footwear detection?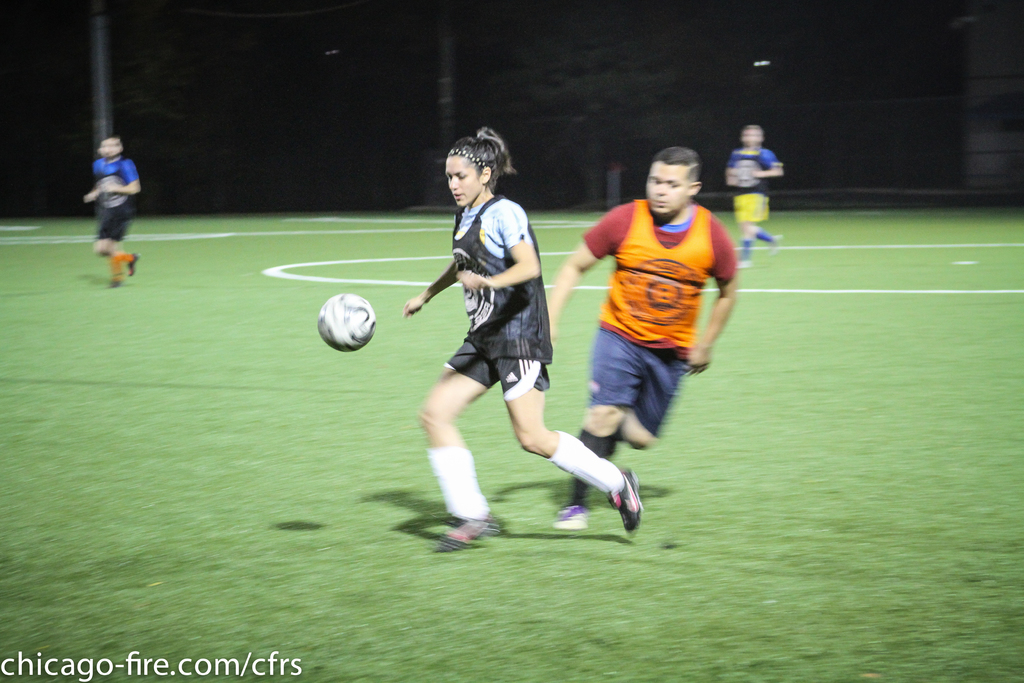
Rect(603, 466, 643, 533)
